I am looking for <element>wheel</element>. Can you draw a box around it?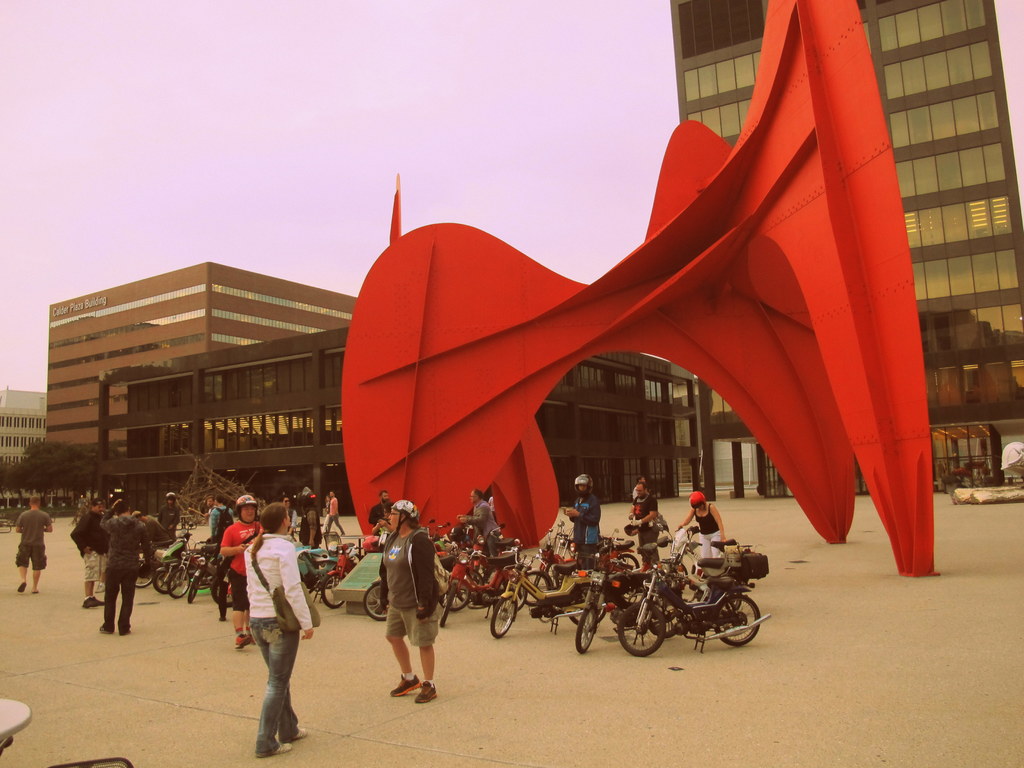
Sure, the bounding box is bbox=(323, 571, 348, 608).
